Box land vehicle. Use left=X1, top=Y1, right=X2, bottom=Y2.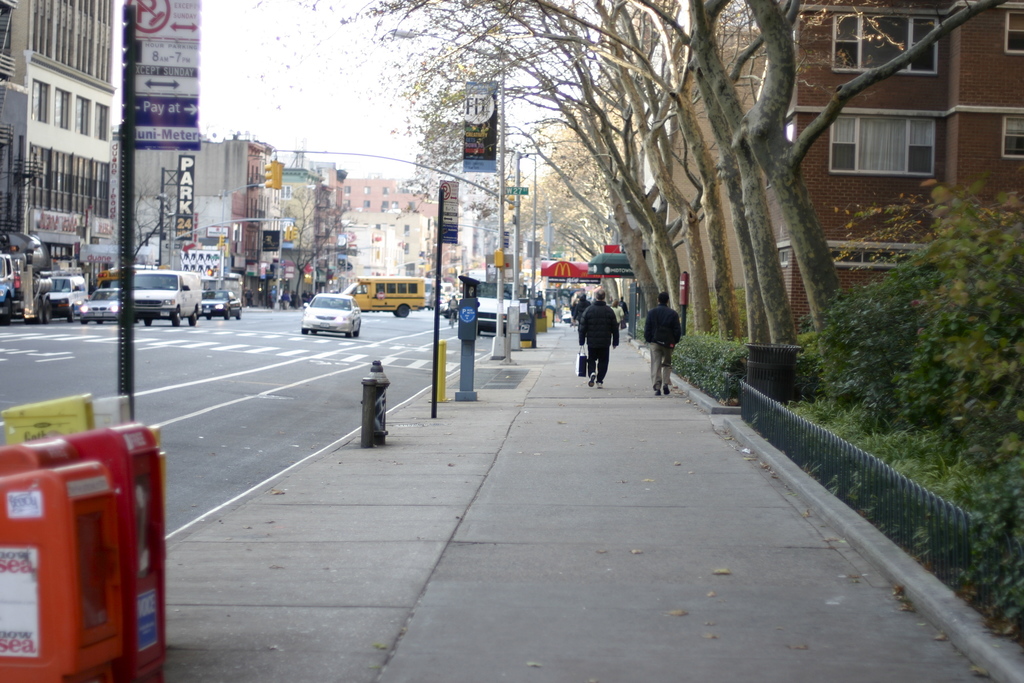
left=476, top=283, right=528, bottom=335.
